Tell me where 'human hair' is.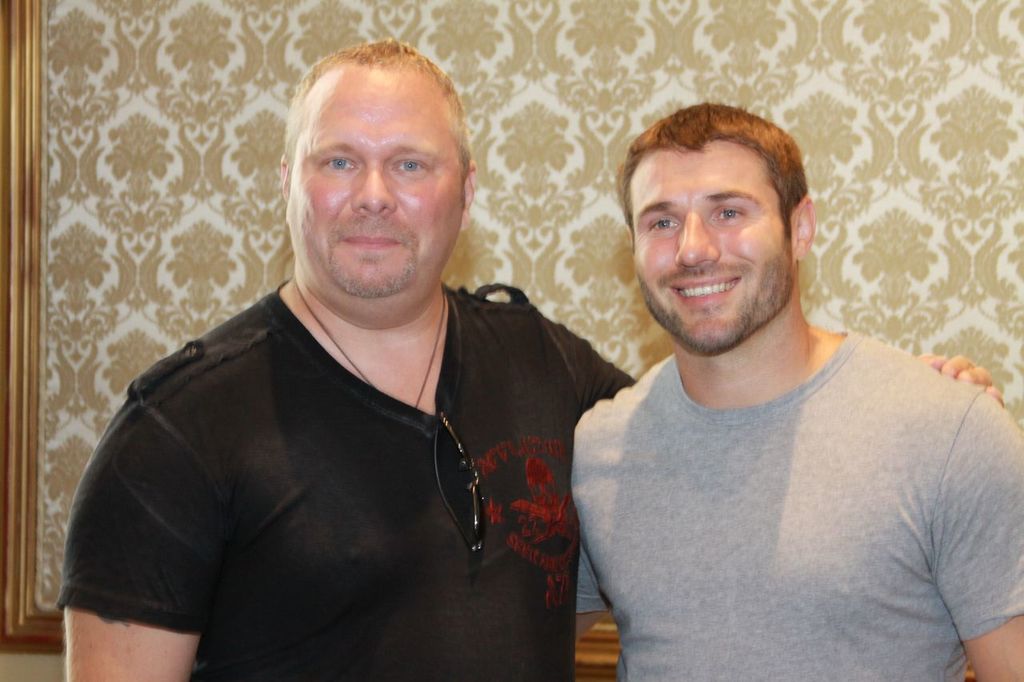
'human hair' is at 612, 103, 809, 238.
